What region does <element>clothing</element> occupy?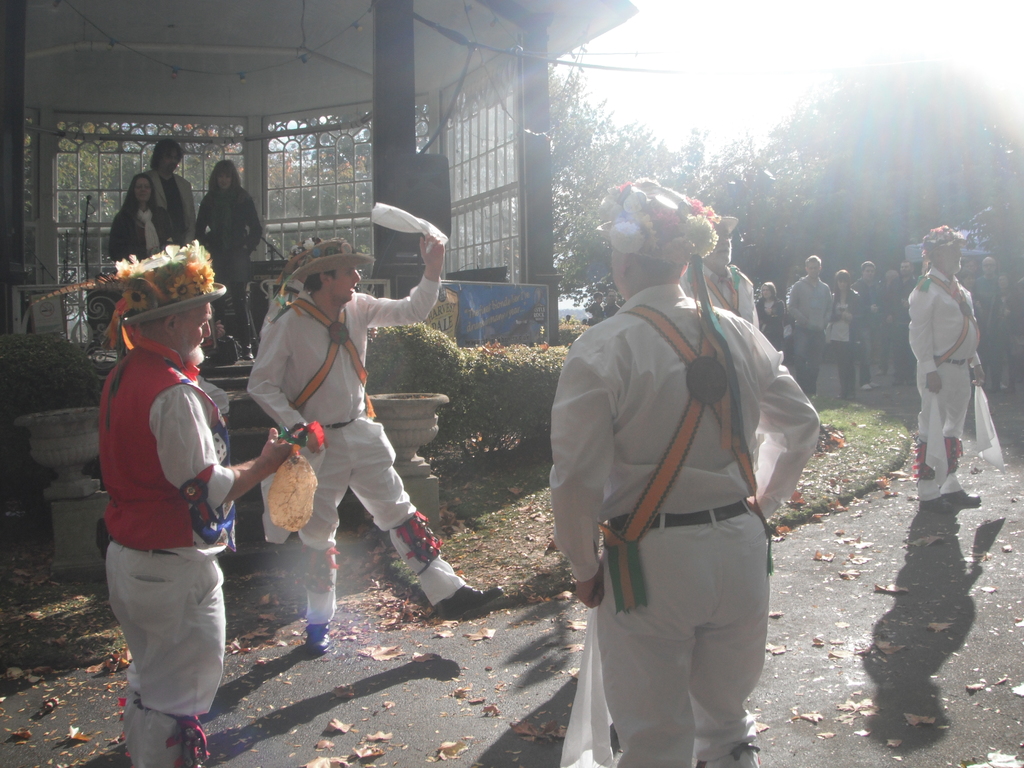
(x1=196, y1=180, x2=262, y2=300).
